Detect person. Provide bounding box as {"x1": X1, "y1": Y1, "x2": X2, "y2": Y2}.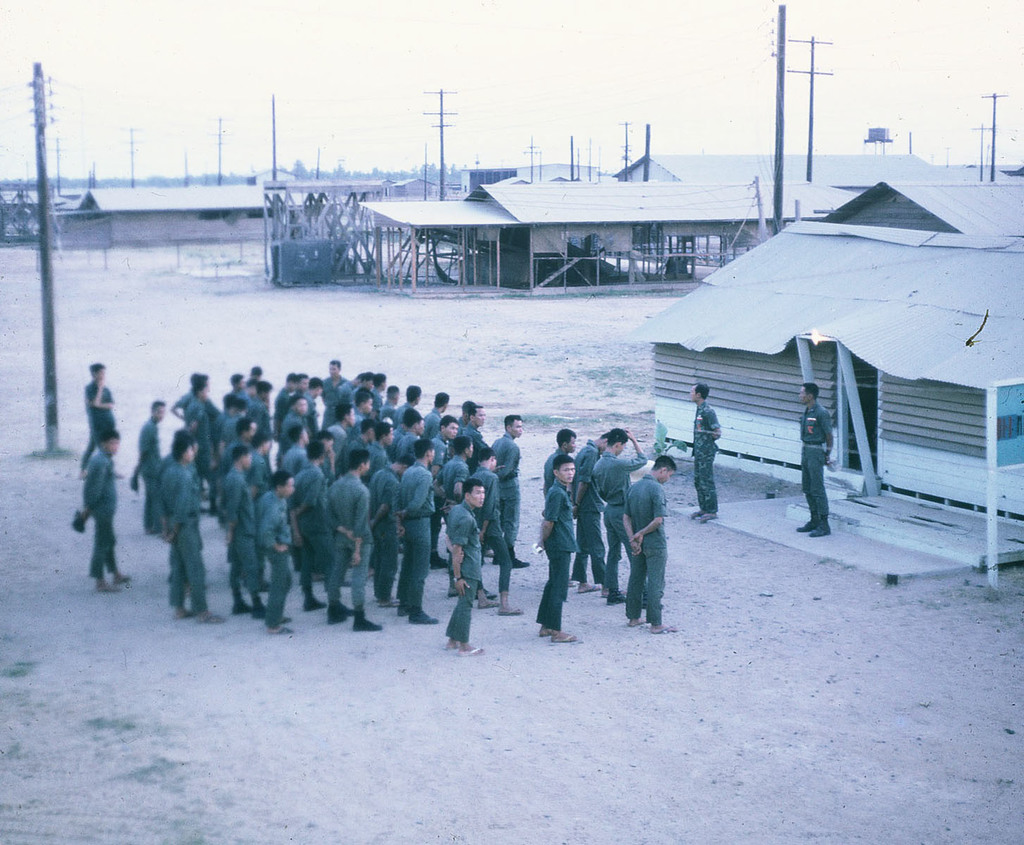
{"x1": 167, "y1": 439, "x2": 230, "y2": 629}.
